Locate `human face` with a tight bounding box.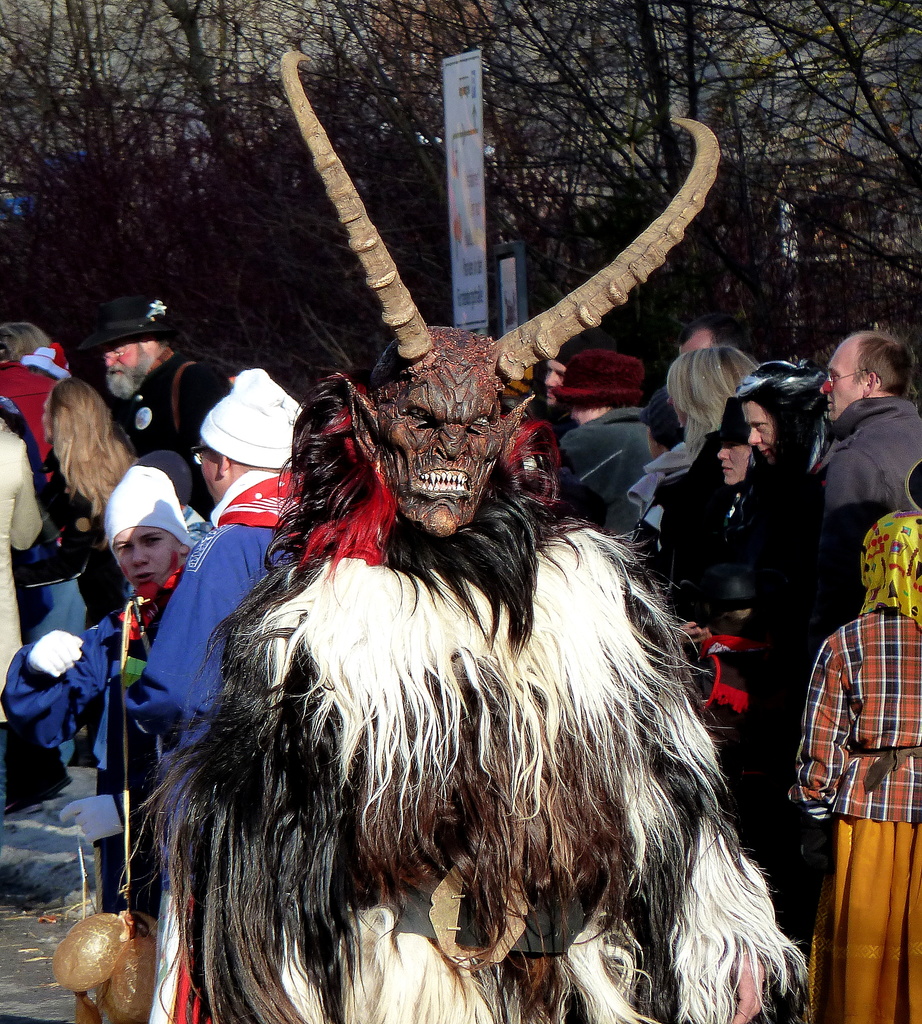
<bbox>107, 344, 149, 385</bbox>.
